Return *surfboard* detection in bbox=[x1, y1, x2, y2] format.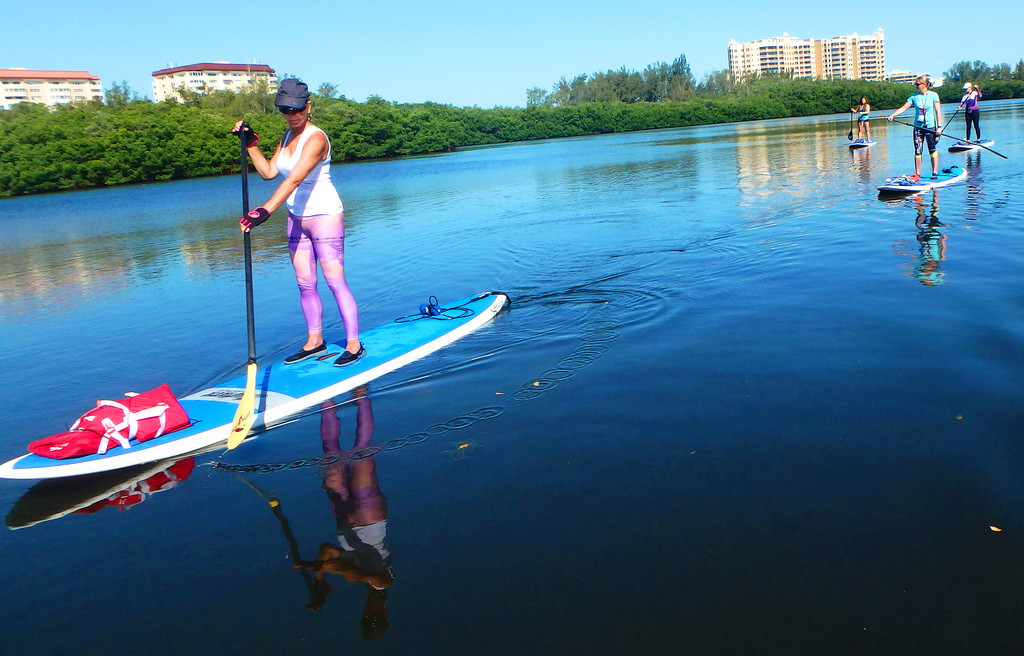
bbox=[878, 158, 967, 192].
